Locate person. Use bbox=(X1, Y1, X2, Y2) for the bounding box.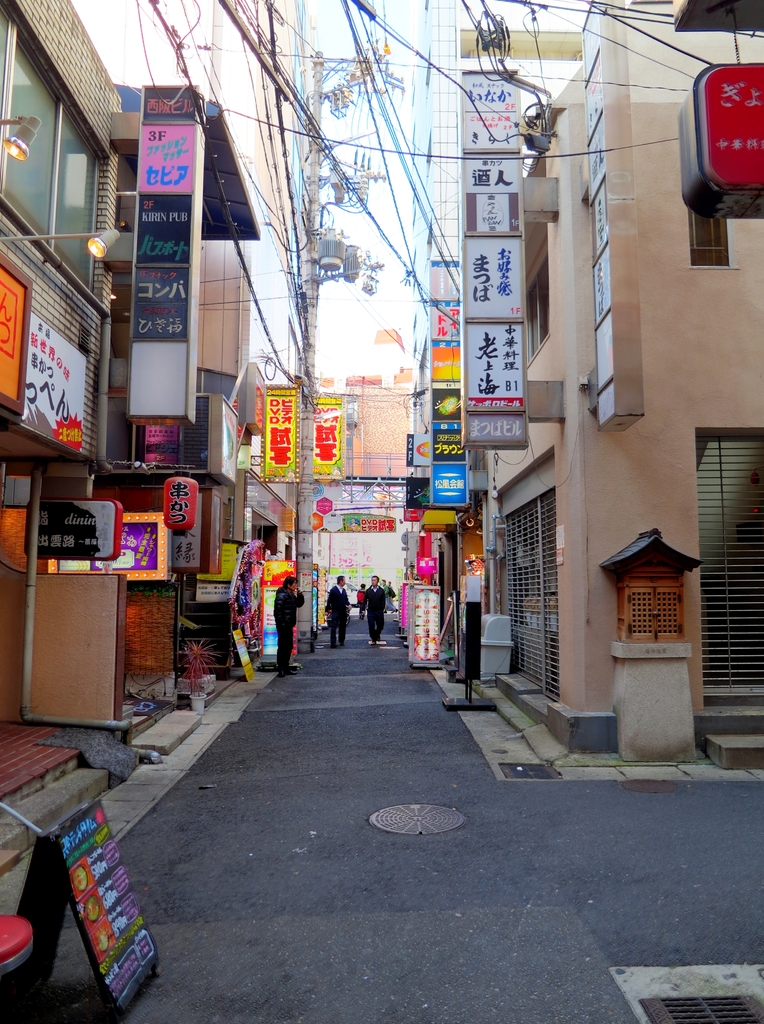
bbox=(381, 579, 384, 593).
